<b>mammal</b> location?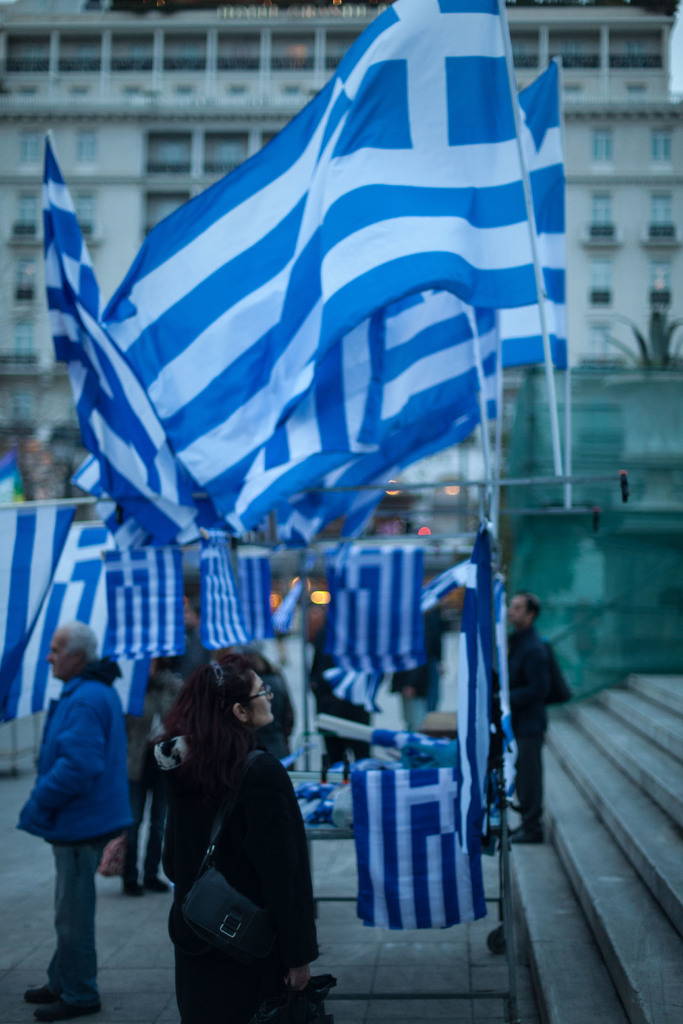
detection(504, 585, 554, 851)
